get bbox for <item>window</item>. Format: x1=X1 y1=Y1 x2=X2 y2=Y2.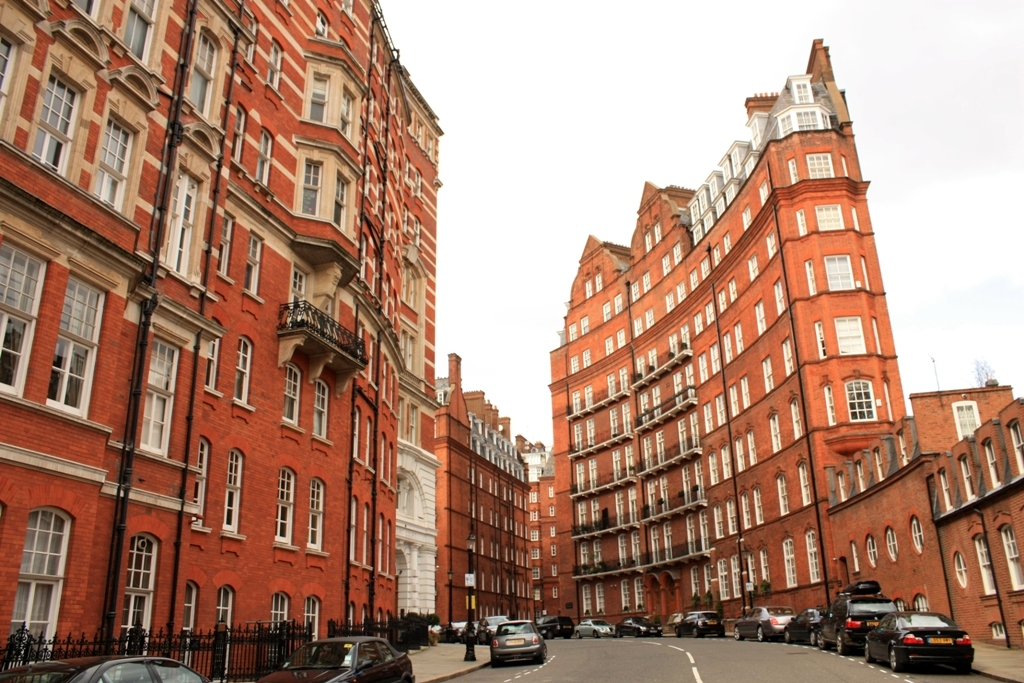
x1=230 y1=105 x2=244 y2=161.
